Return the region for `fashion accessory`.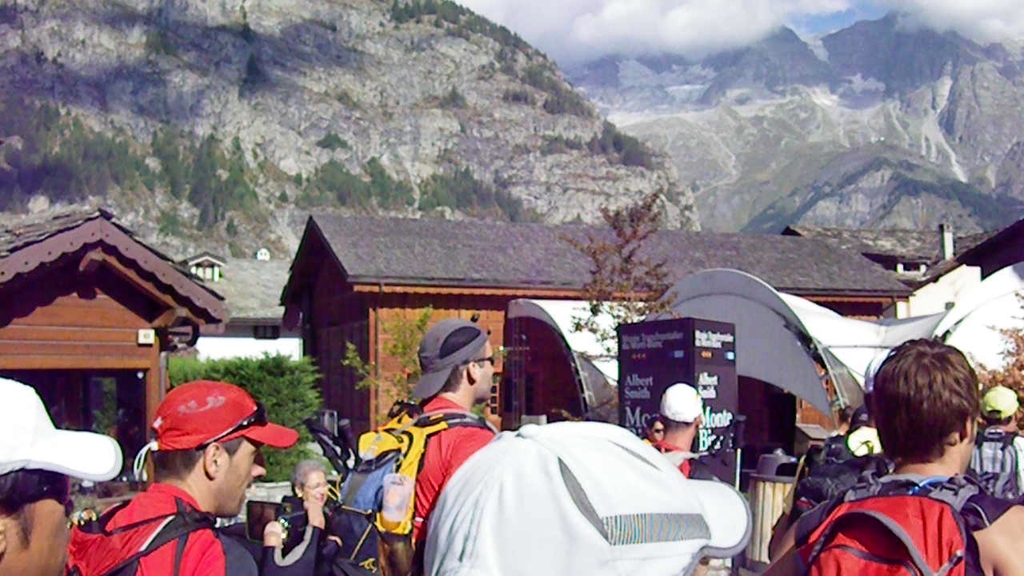
{"x1": 0, "y1": 378, "x2": 121, "y2": 486}.
